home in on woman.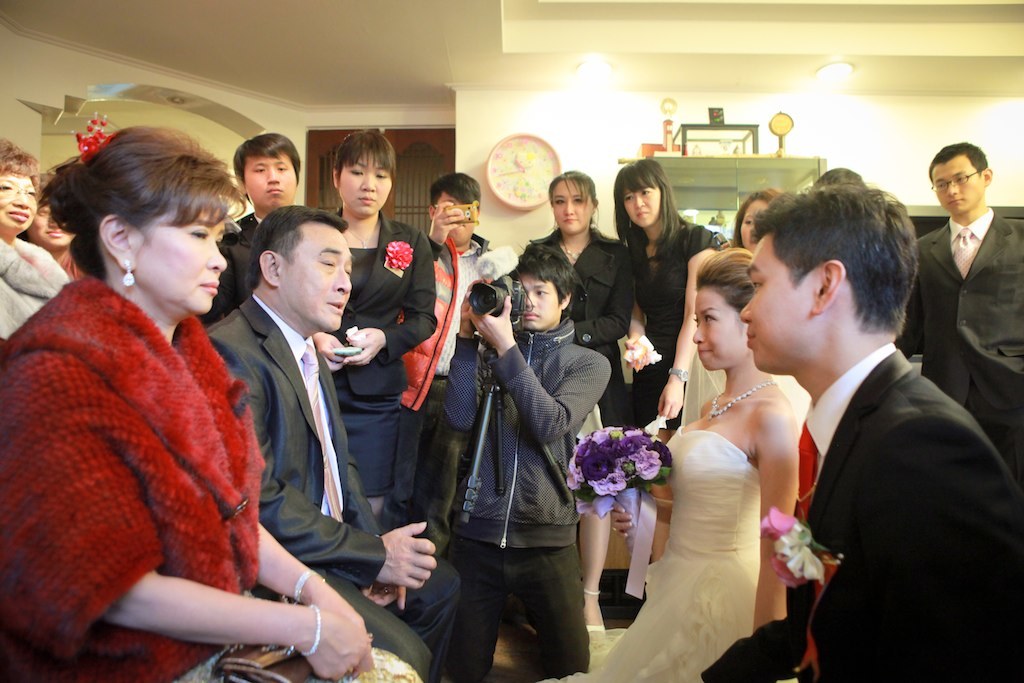
Homed in at bbox=(0, 143, 66, 351).
